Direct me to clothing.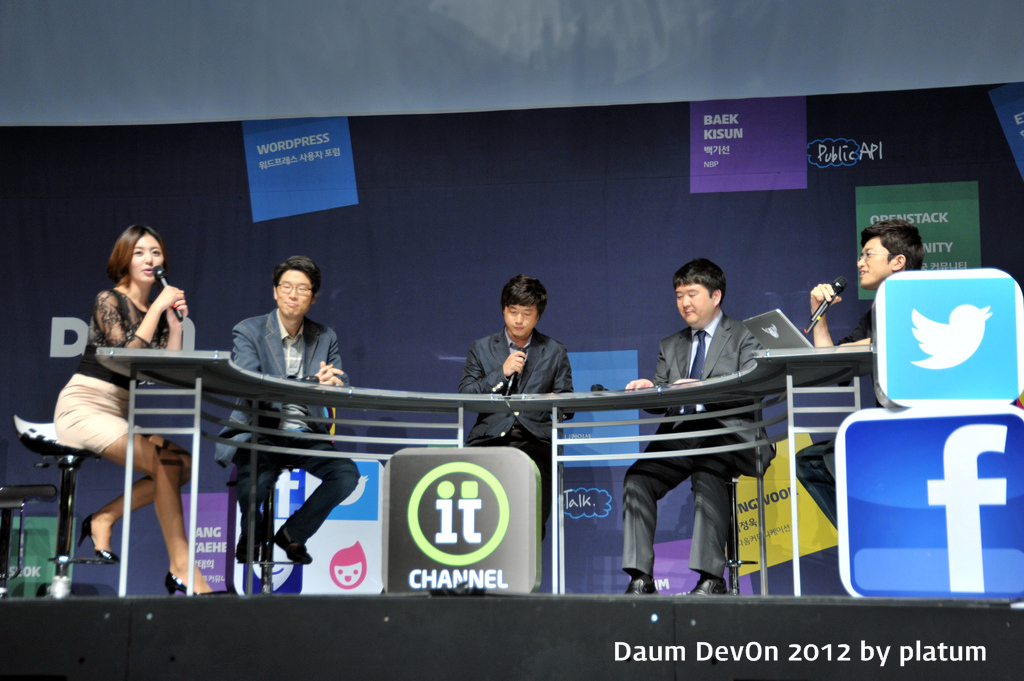
Direction: BBox(216, 313, 361, 548).
